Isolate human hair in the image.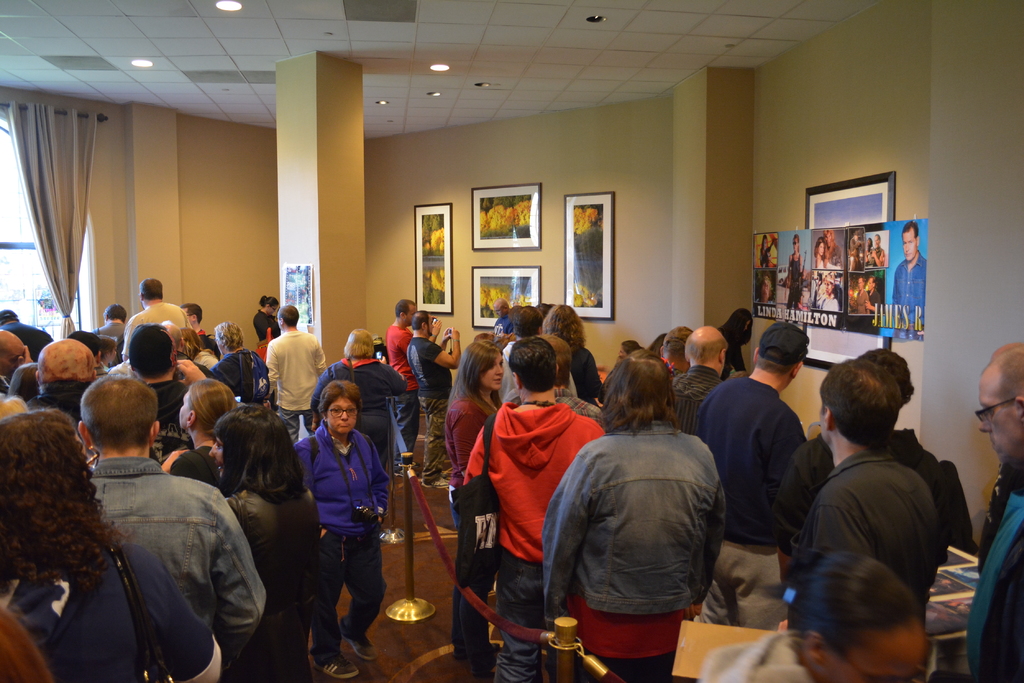
Isolated region: (0,409,134,588).
